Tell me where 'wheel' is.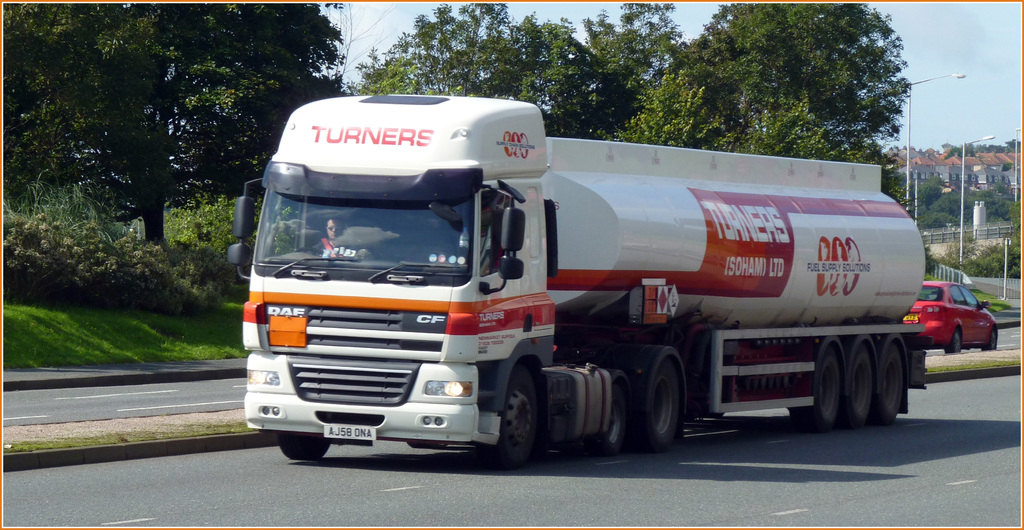
'wheel' is at [600,380,632,458].
